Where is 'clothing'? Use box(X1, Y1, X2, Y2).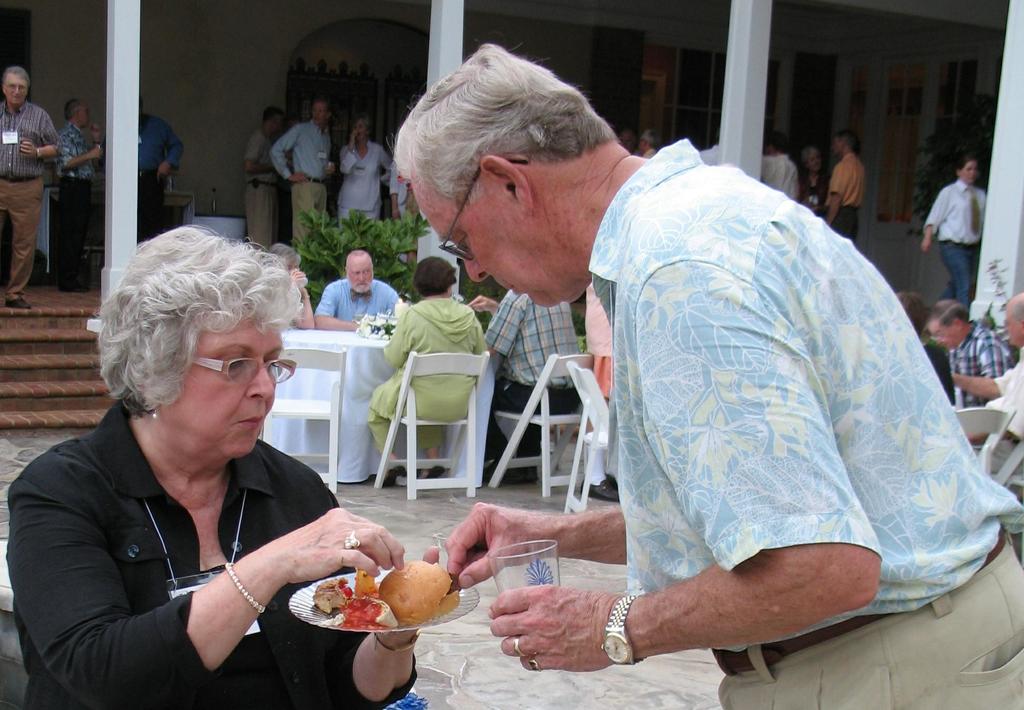
box(391, 166, 410, 220).
